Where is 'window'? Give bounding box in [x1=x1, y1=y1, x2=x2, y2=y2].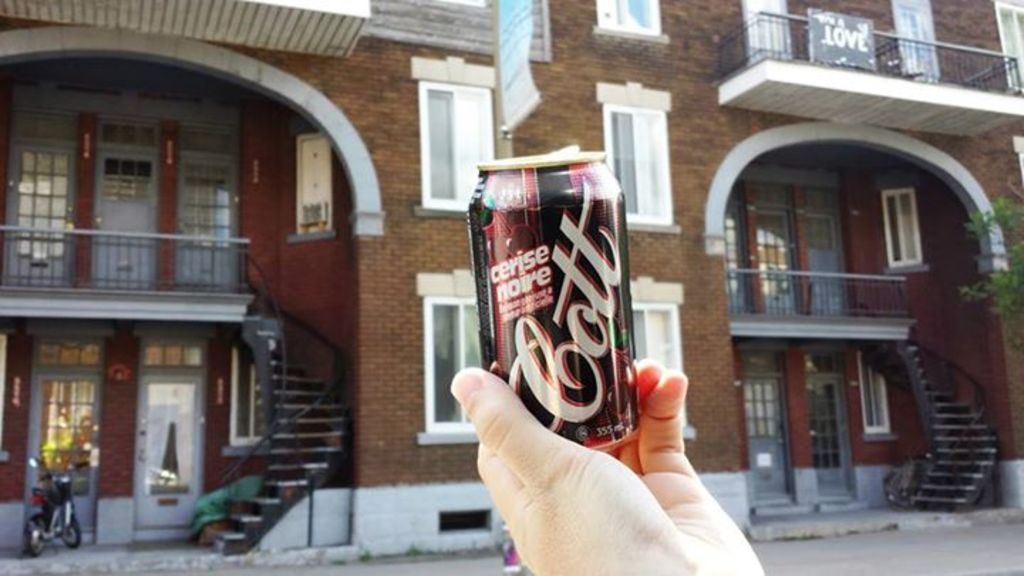
[x1=858, y1=353, x2=896, y2=437].
